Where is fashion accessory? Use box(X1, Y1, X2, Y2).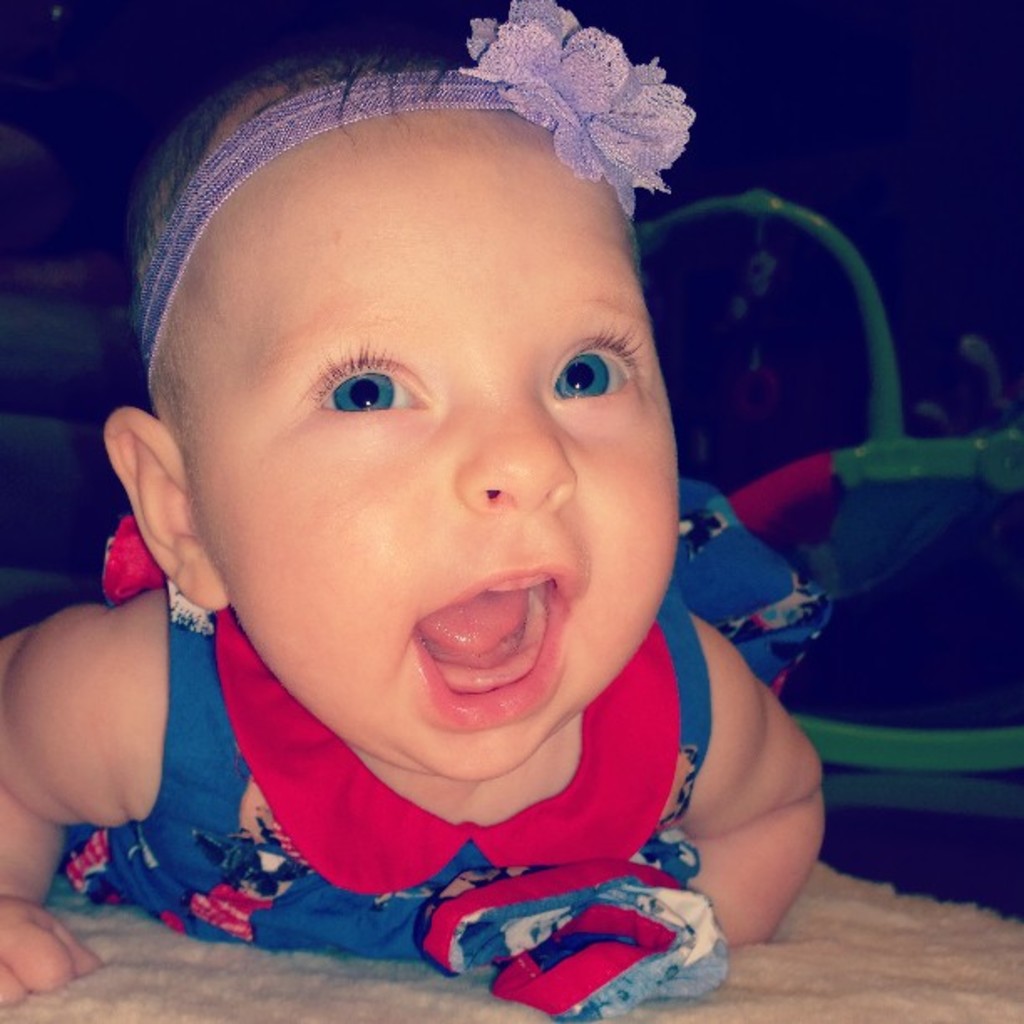
box(129, 0, 694, 387).
